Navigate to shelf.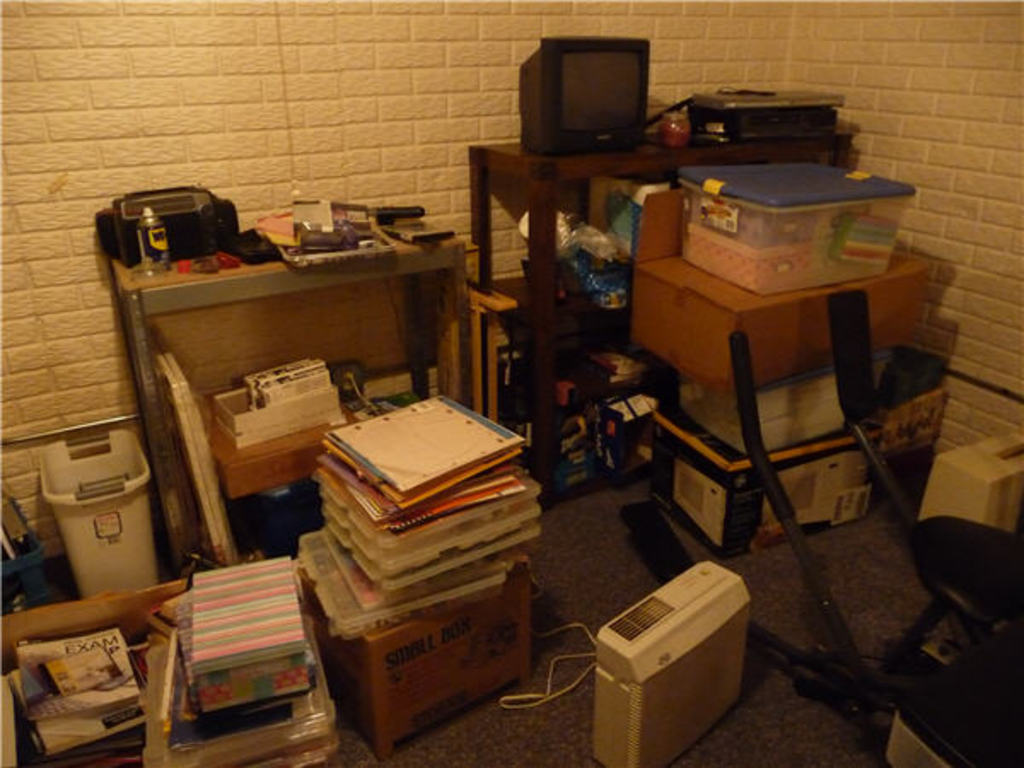
Navigation target: box(119, 241, 466, 570).
